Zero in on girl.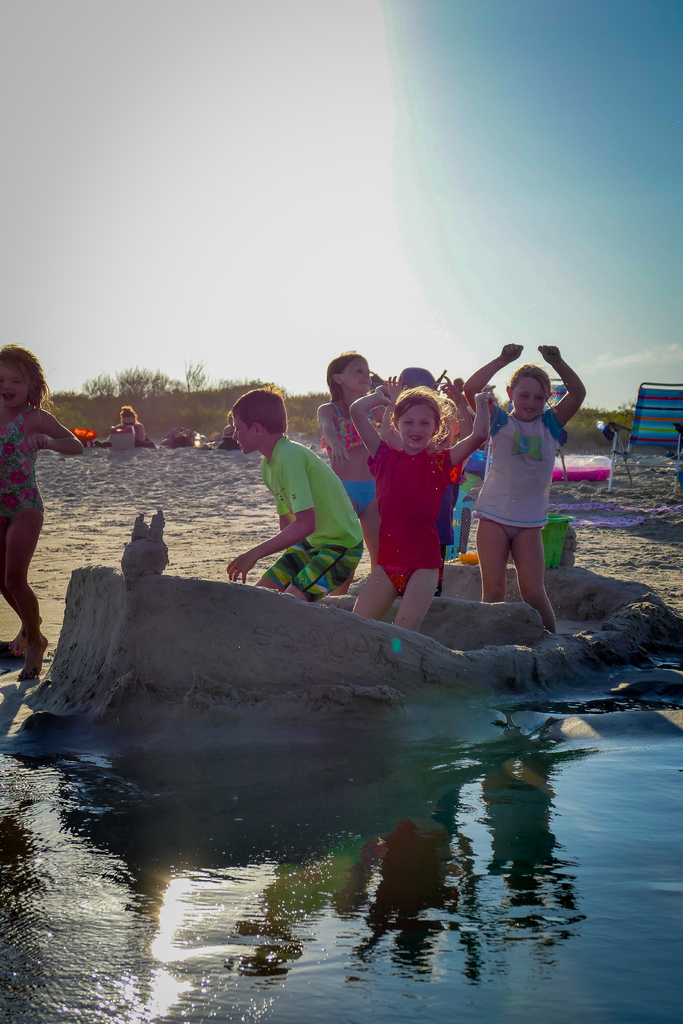
Zeroed in: region(0, 344, 86, 680).
